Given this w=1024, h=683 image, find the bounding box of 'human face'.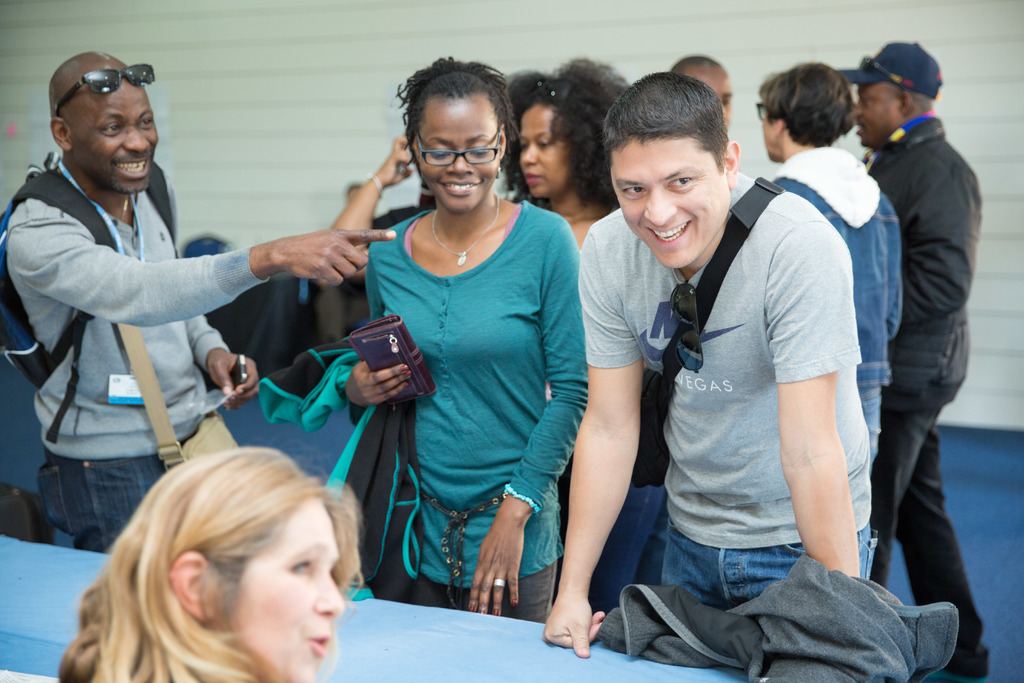
{"x1": 609, "y1": 140, "x2": 729, "y2": 269}.
